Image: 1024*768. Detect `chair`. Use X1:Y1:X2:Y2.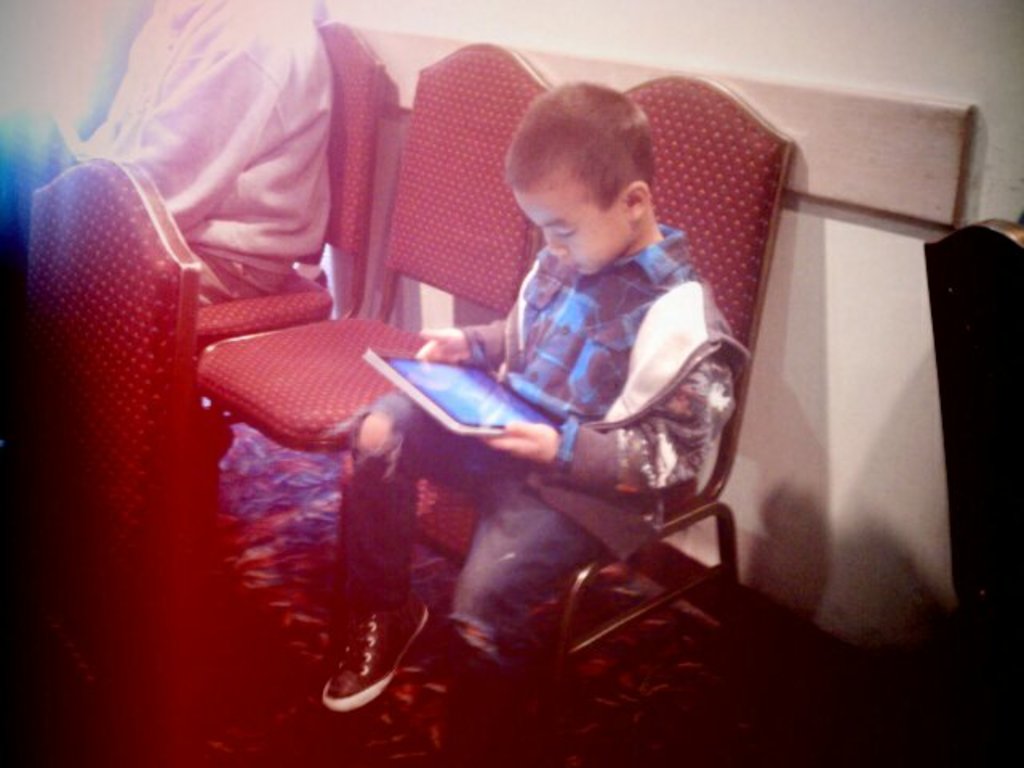
925:211:1022:766.
